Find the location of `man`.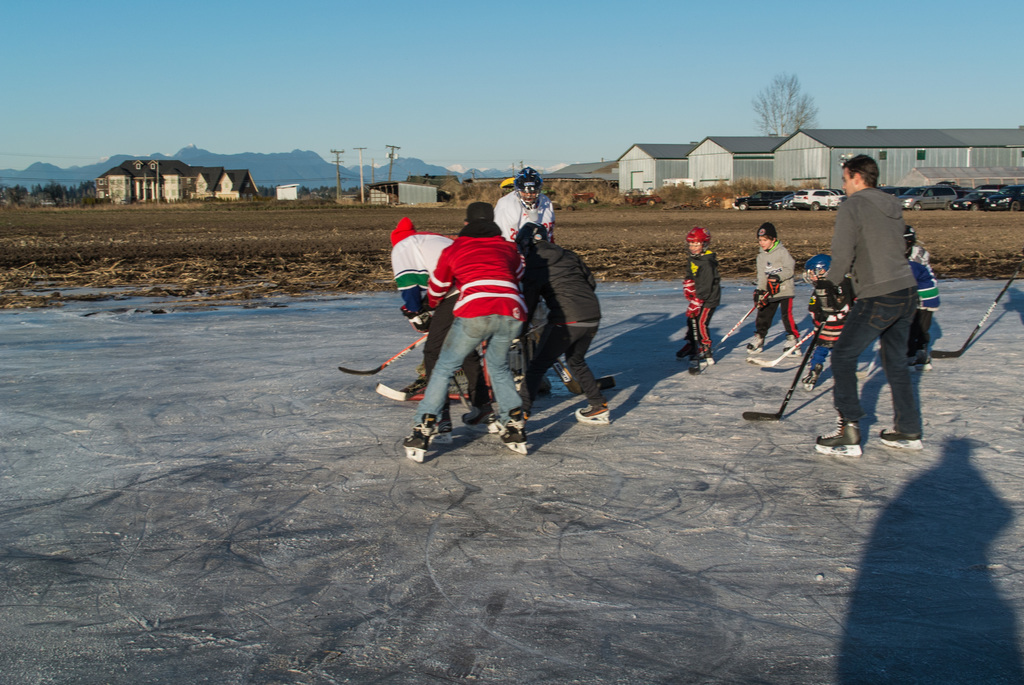
Location: (x1=492, y1=168, x2=556, y2=243).
